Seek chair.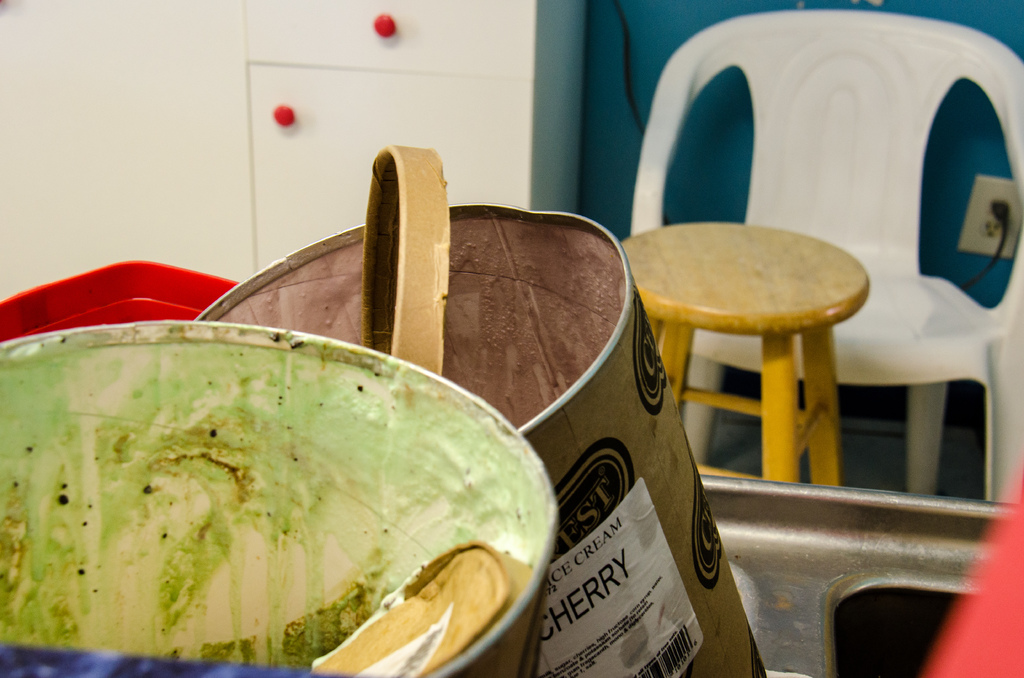
[x1=607, y1=26, x2=1017, y2=539].
